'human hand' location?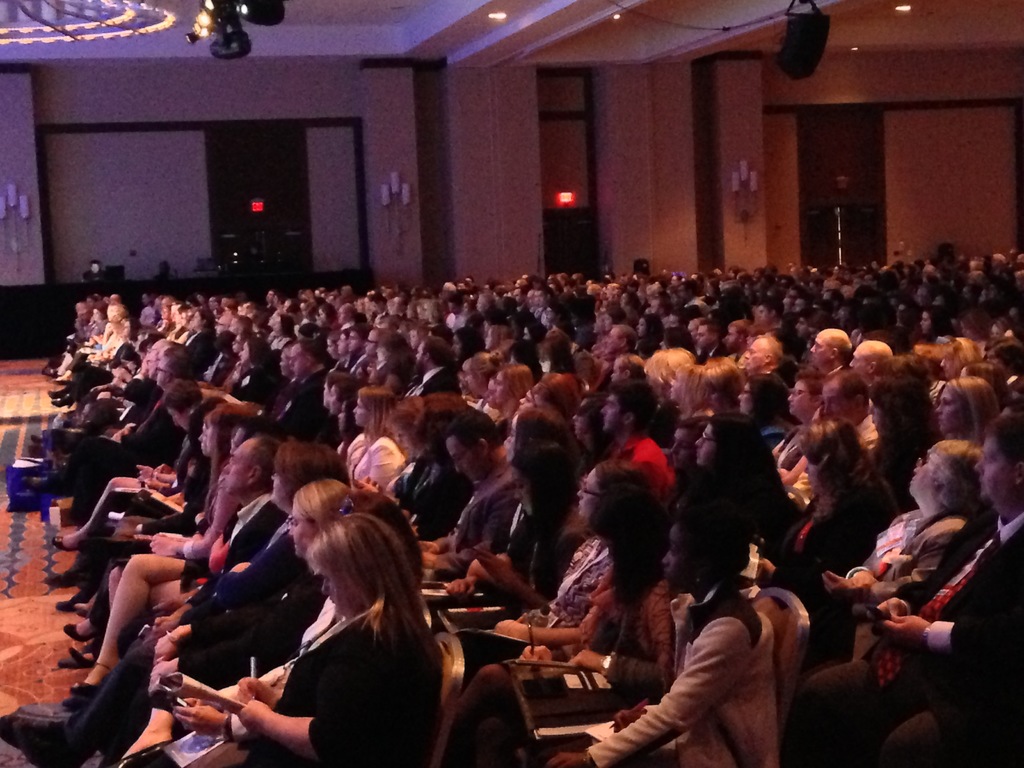
172 703 229 736
